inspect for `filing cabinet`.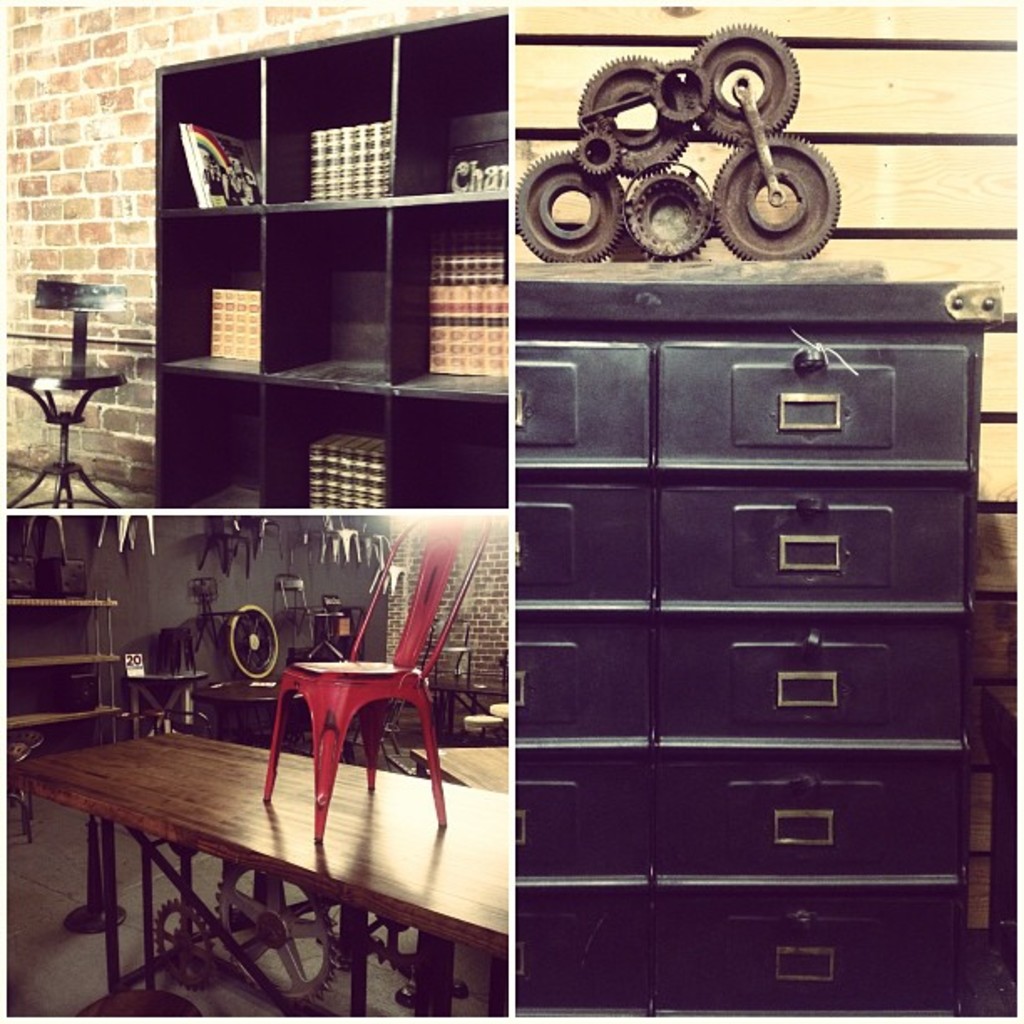
Inspection: BBox(507, 249, 1012, 1017).
